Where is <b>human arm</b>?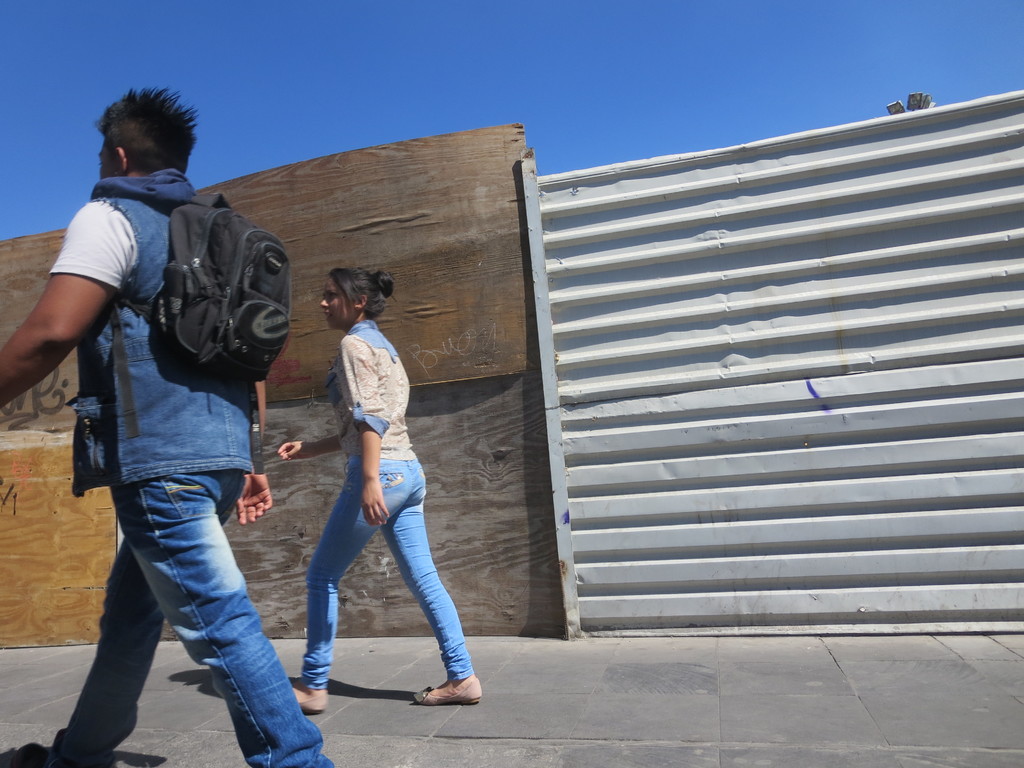
[x1=337, y1=342, x2=389, y2=529].
